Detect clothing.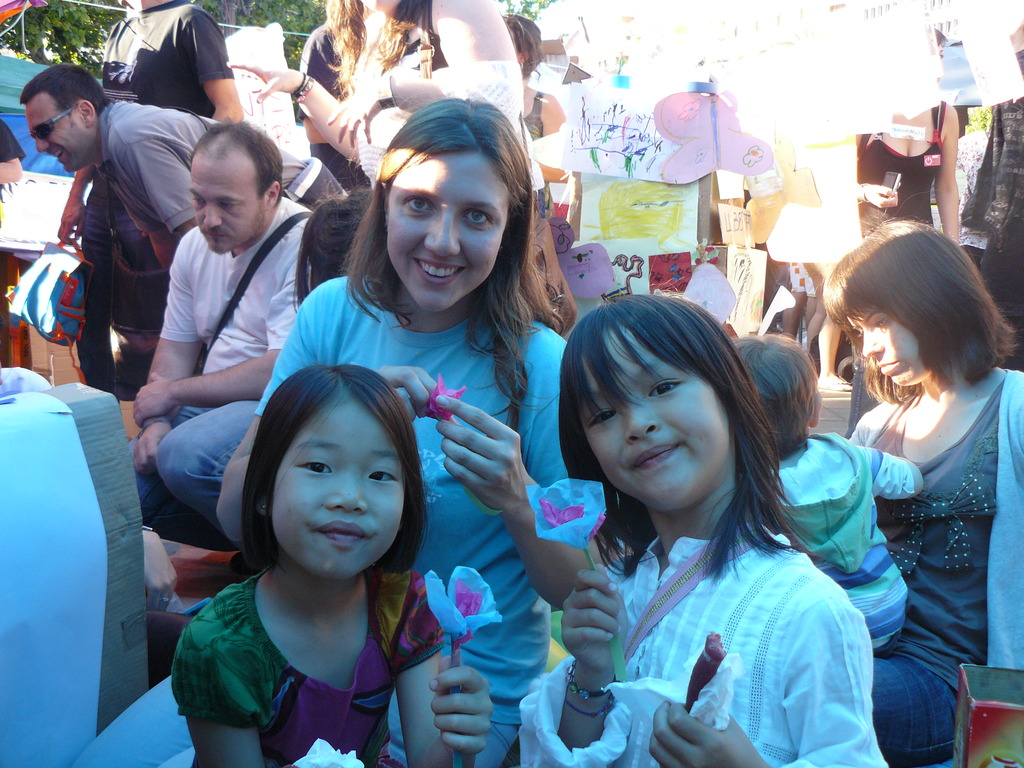
Detected at {"x1": 294, "y1": 0, "x2": 565, "y2": 277}.
